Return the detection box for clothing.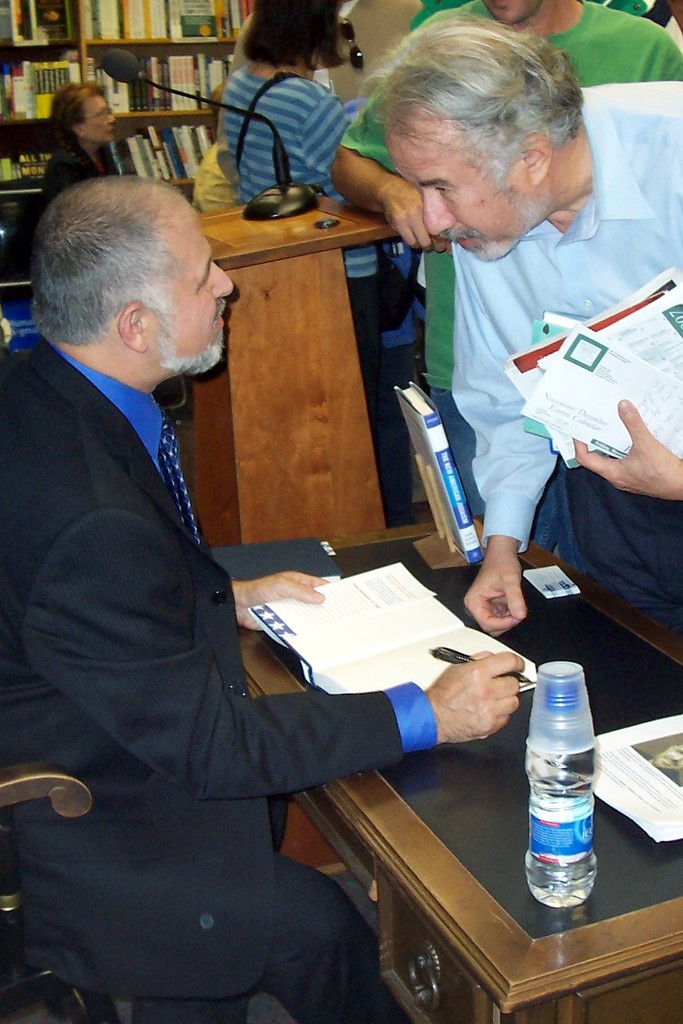
box(34, 140, 123, 215).
